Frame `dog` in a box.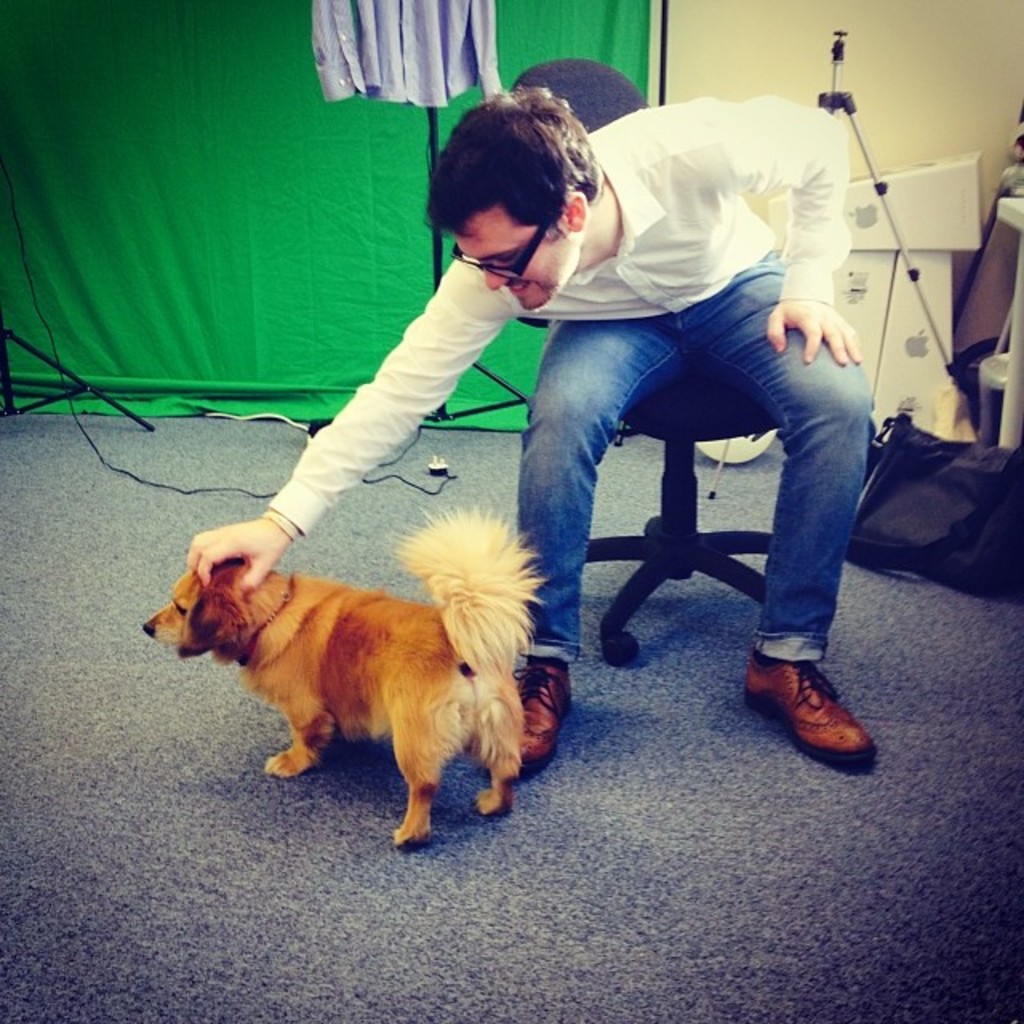
locate(138, 502, 550, 853).
